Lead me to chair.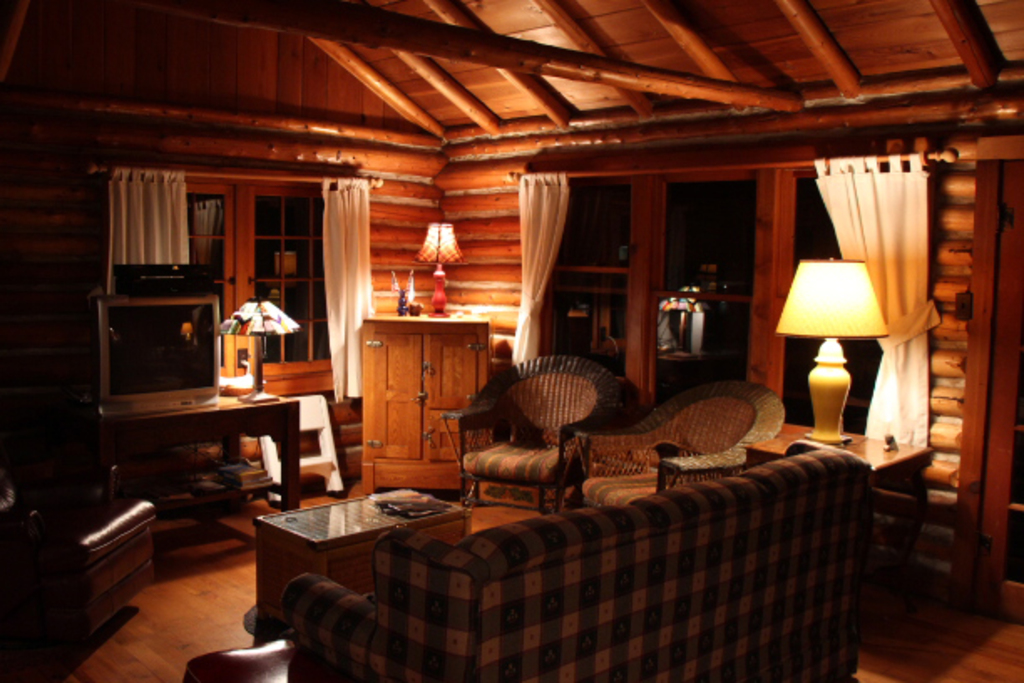
Lead to left=467, top=345, right=597, bottom=531.
